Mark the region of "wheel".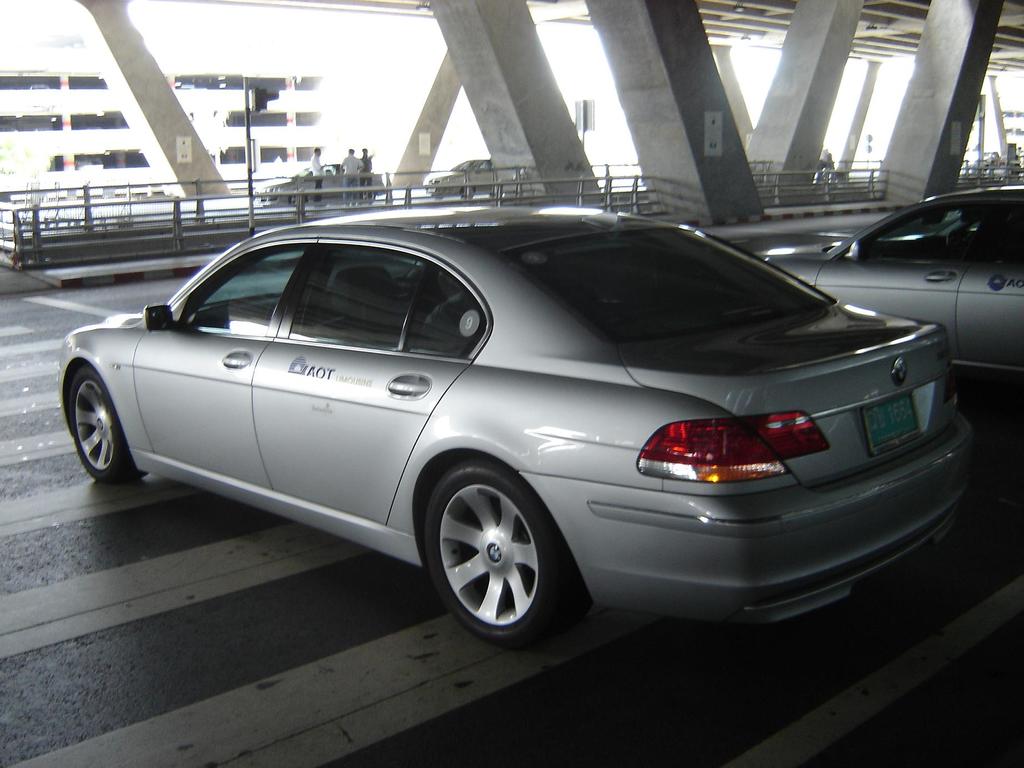
Region: [419,465,564,641].
